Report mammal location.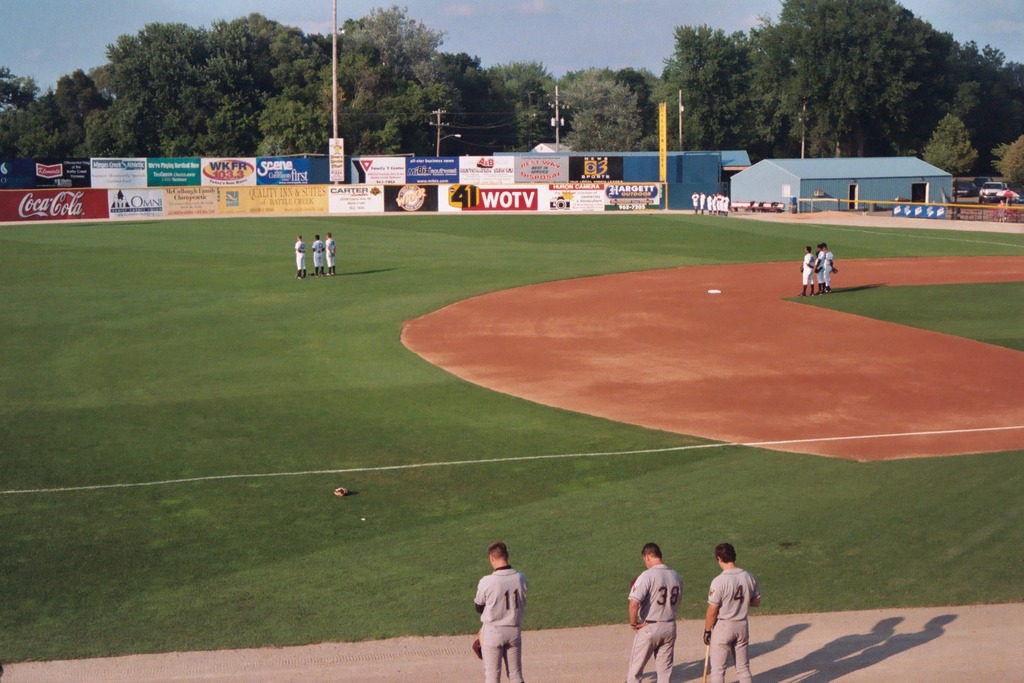
Report: bbox=(996, 200, 1003, 225).
